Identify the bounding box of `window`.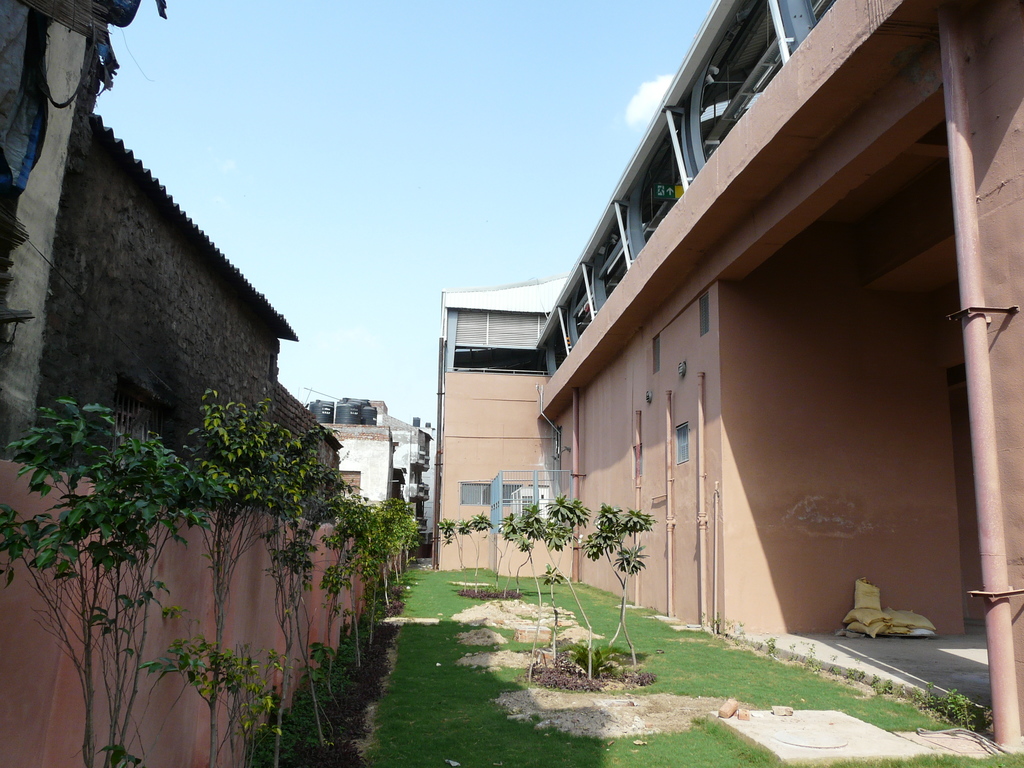
652:338:663:376.
